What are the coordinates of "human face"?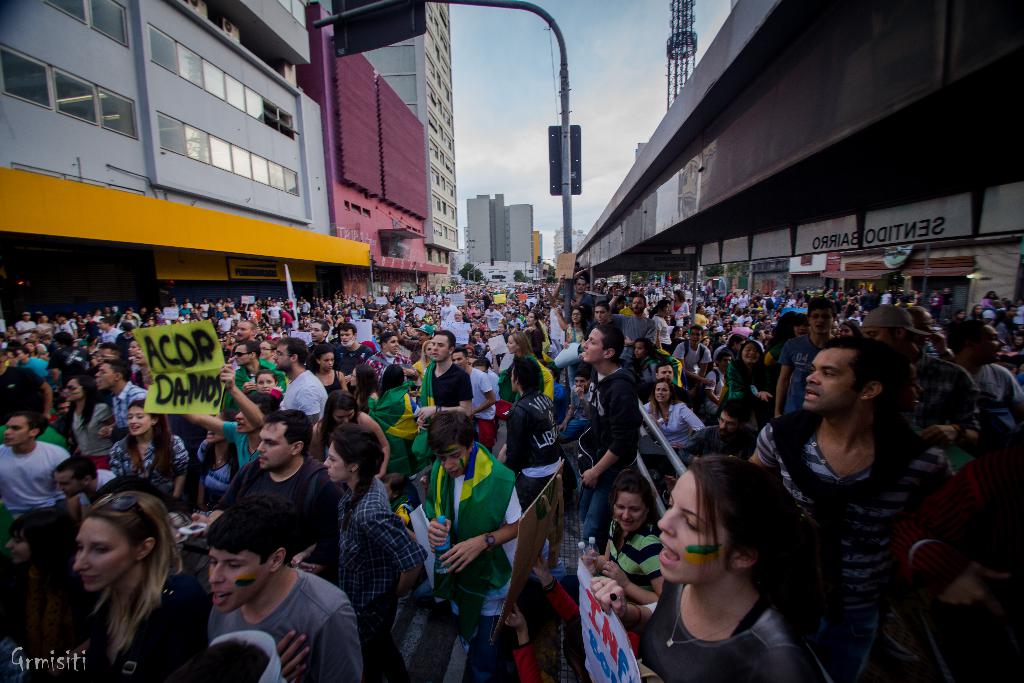
bbox=[653, 383, 672, 404].
